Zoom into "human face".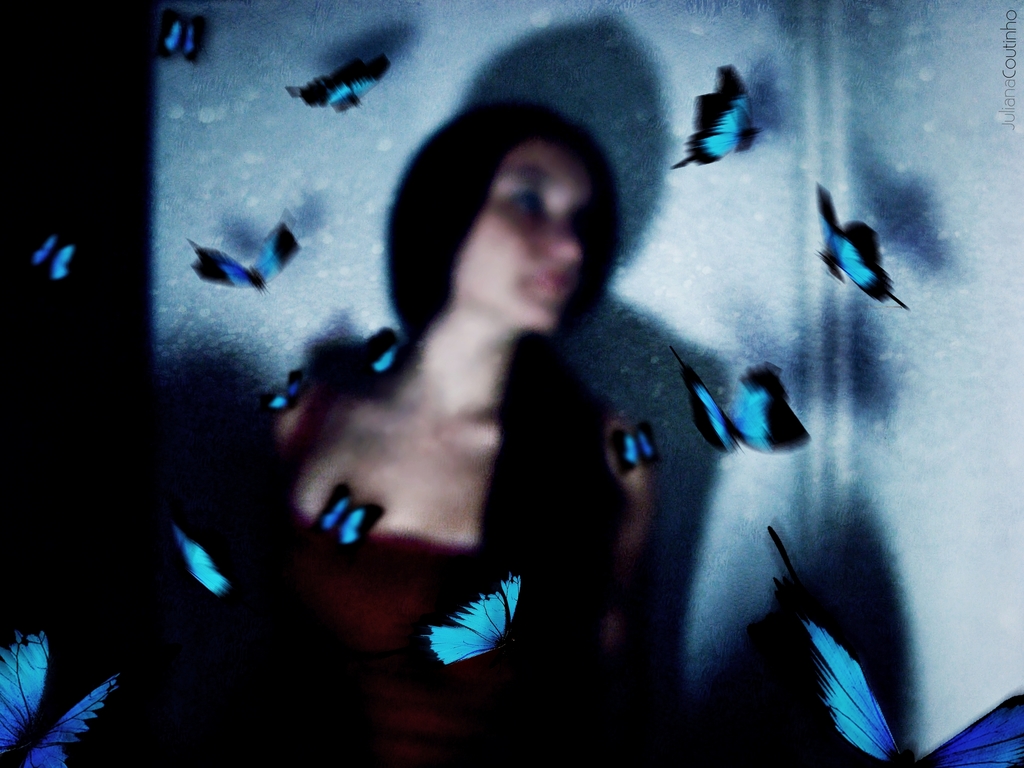
Zoom target: select_region(454, 132, 590, 338).
